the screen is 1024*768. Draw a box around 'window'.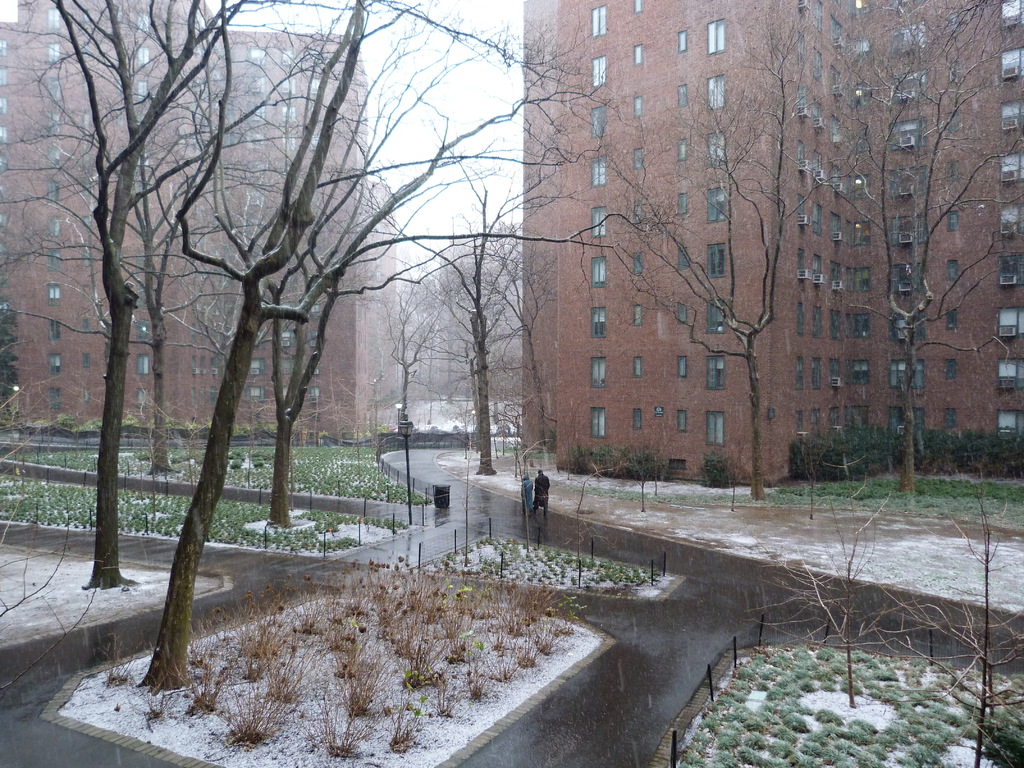
bbox=[706, 188, 722, 225].
